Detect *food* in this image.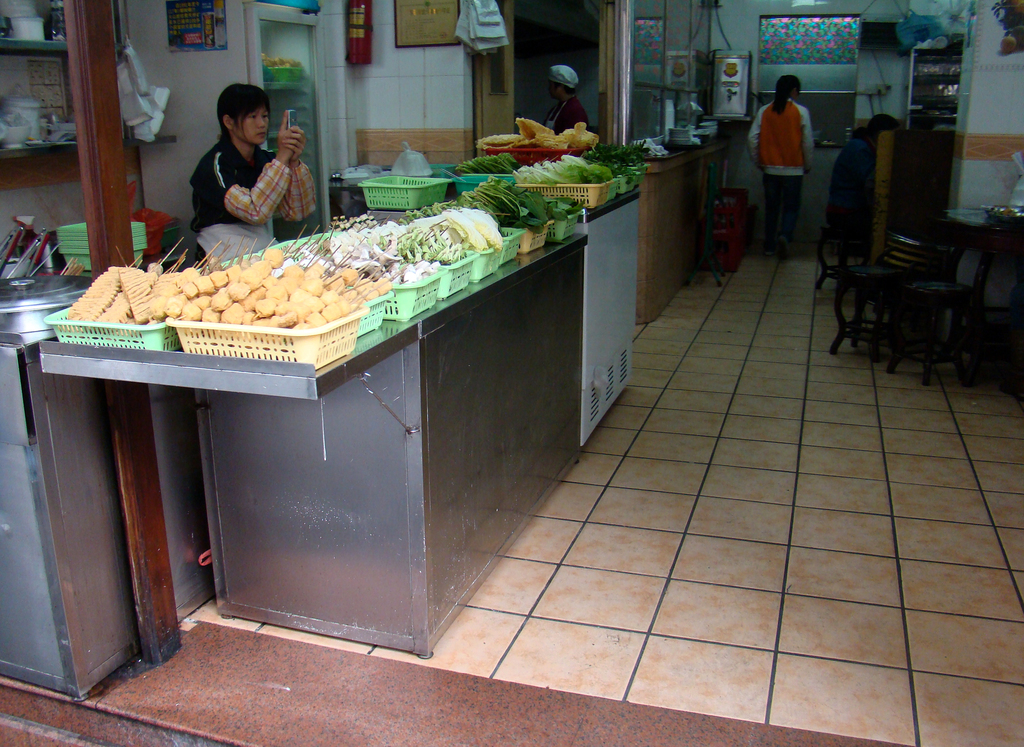
Detection: [x1=989, y1=205, x2=1018, y2=219].
